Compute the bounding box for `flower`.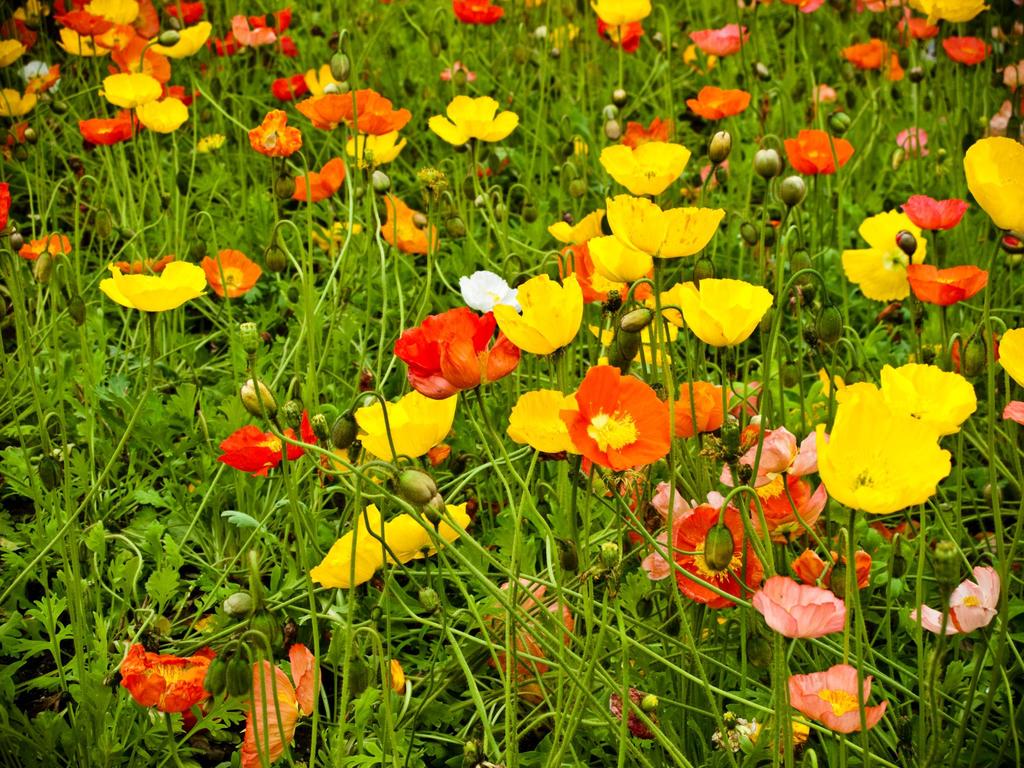
{"x1": 609, "y1": 84, "x2": 630, "y2": 109}.
